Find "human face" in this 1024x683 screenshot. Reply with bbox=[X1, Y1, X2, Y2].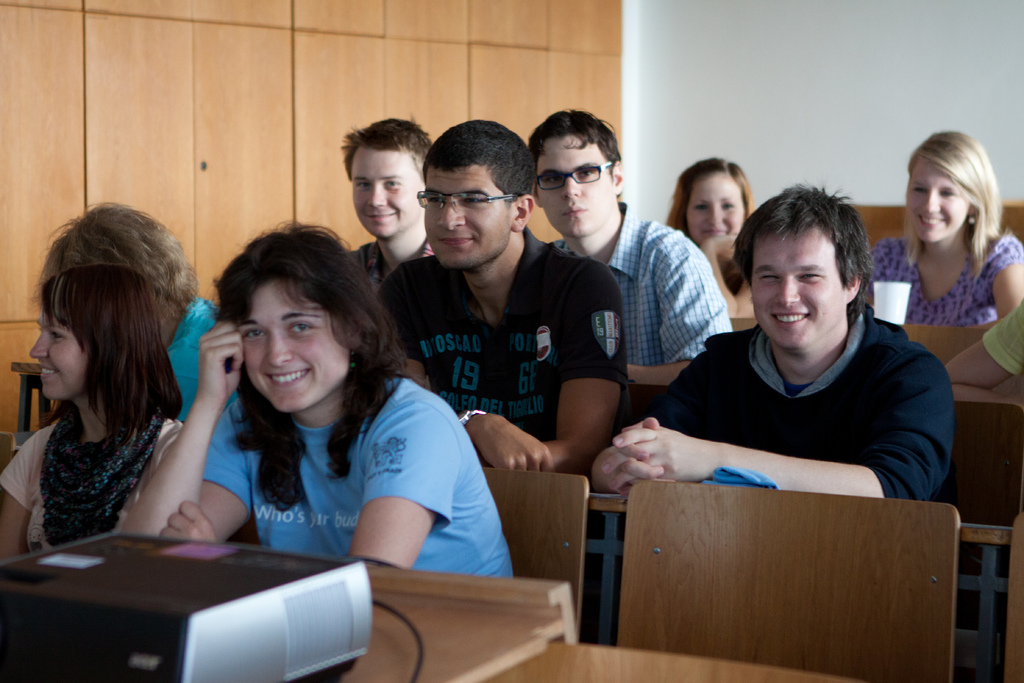
bbox=[352, 145, 419, 242].
